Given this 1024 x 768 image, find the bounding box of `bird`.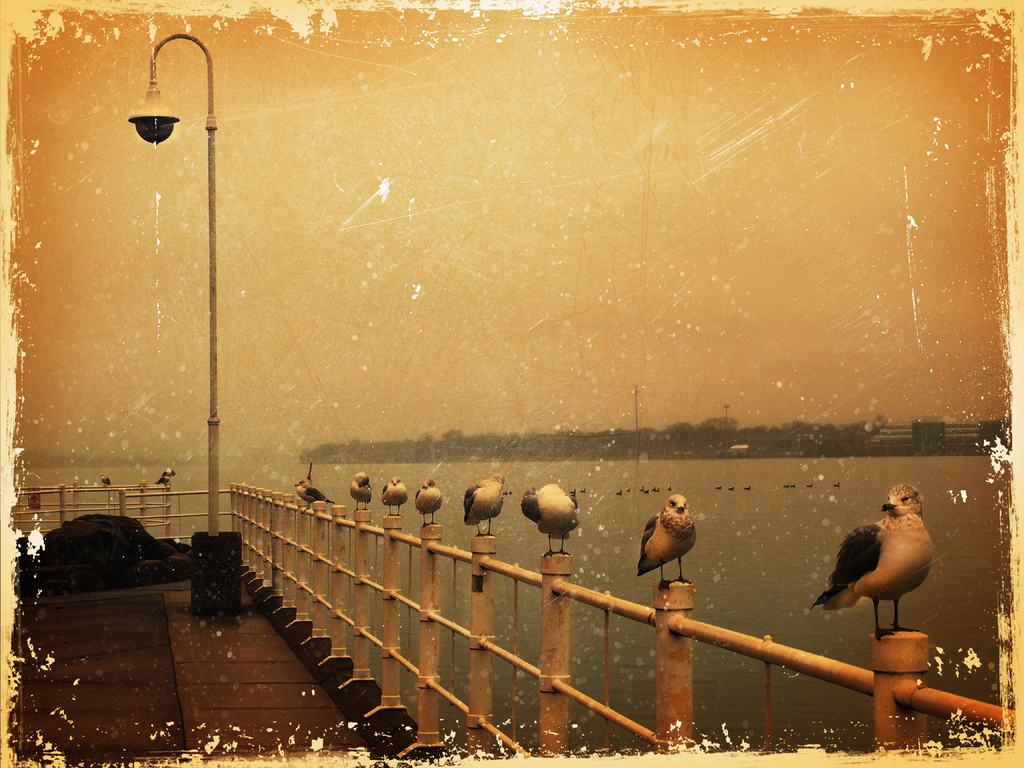
bbox(715, 485, 723, 490).
